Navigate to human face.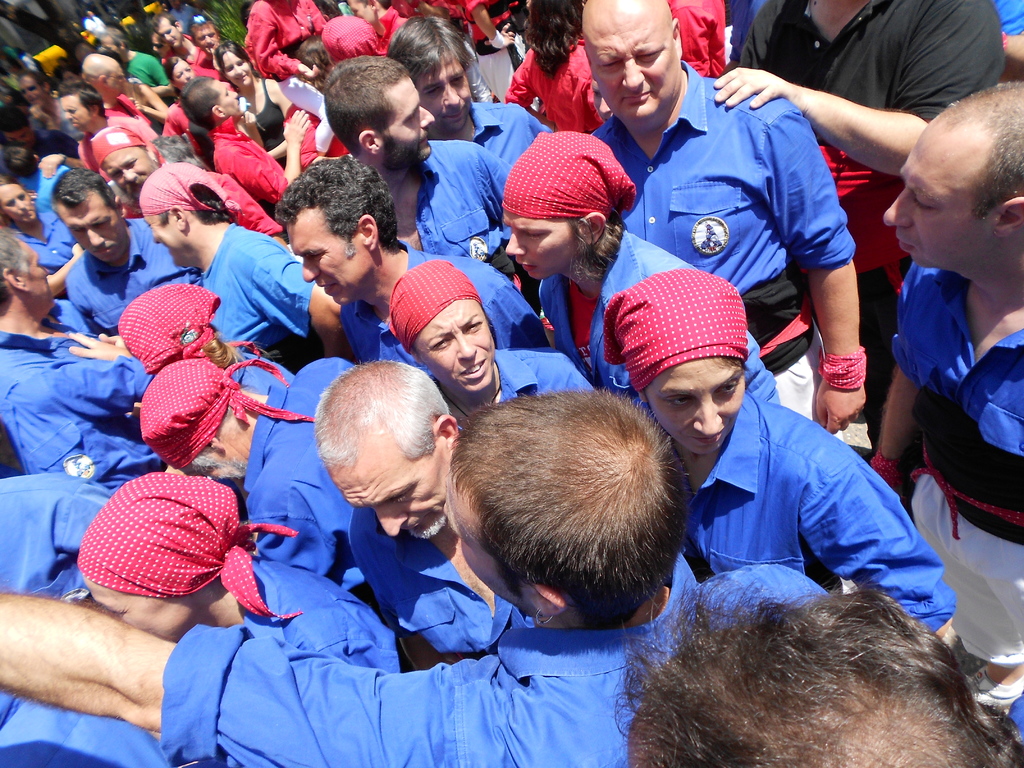
Navigation target: pyautogui.locateOnScreen(196, 29, 216, 54).
